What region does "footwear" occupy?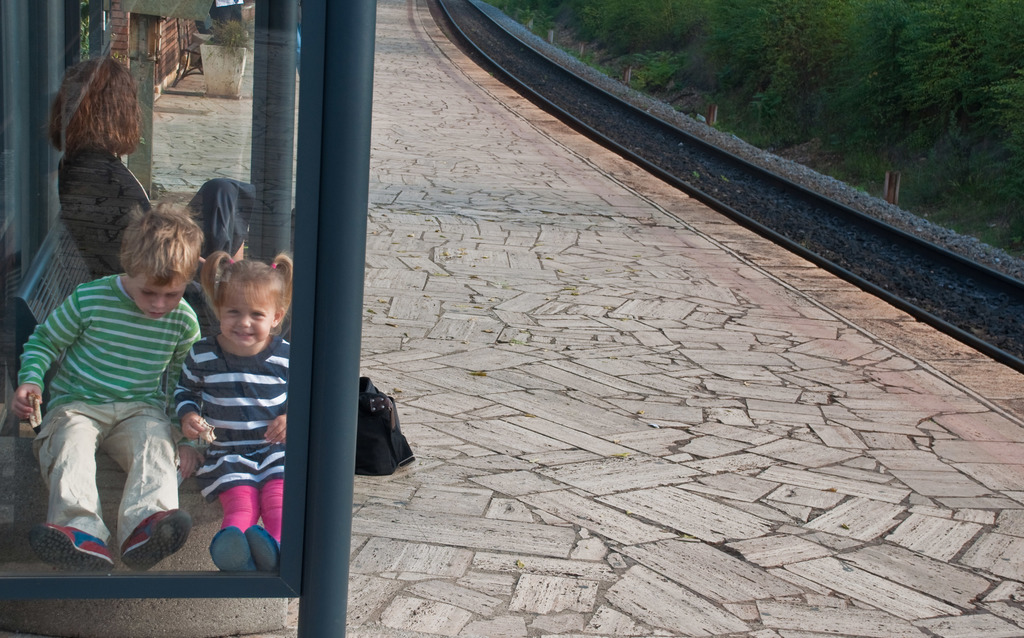
region(92, 512, 175, 575).
